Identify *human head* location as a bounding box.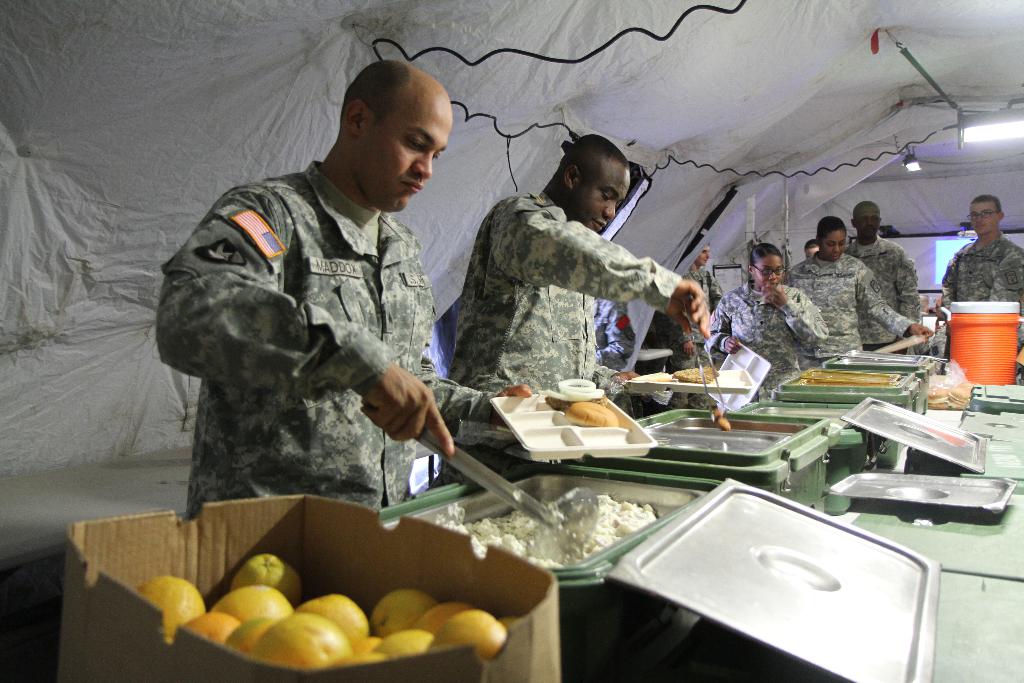
region(551, 130, 632, 235).
